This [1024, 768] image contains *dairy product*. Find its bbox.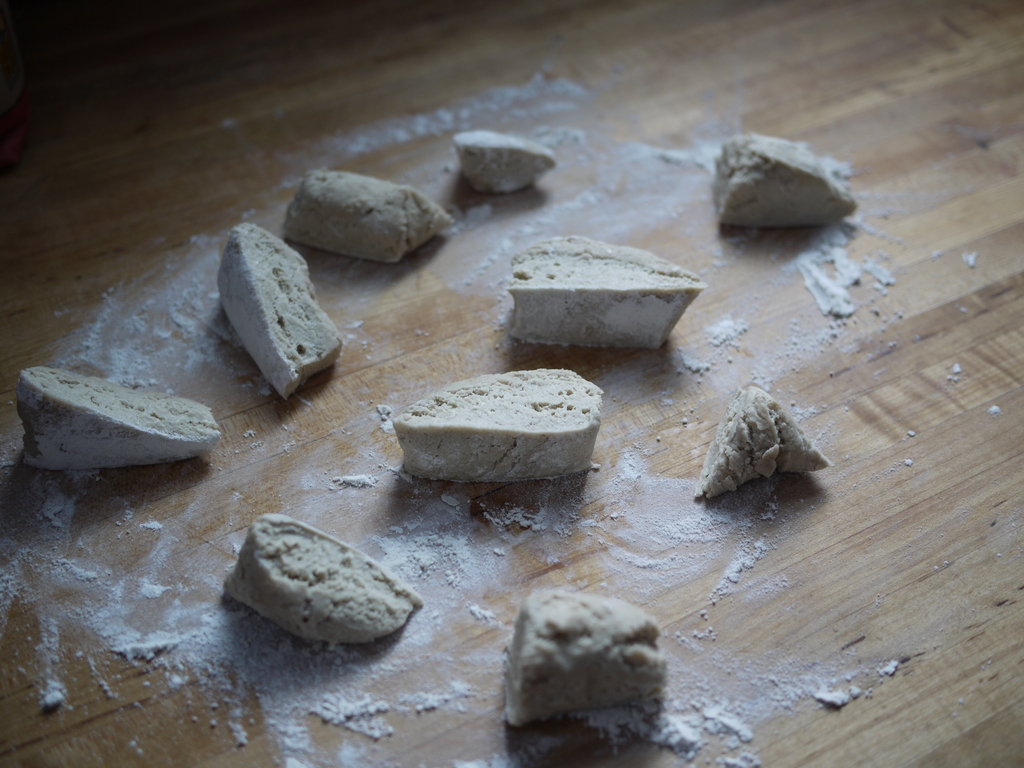
pyautogui.locateOnScreen(17, 378, 216, 470).
